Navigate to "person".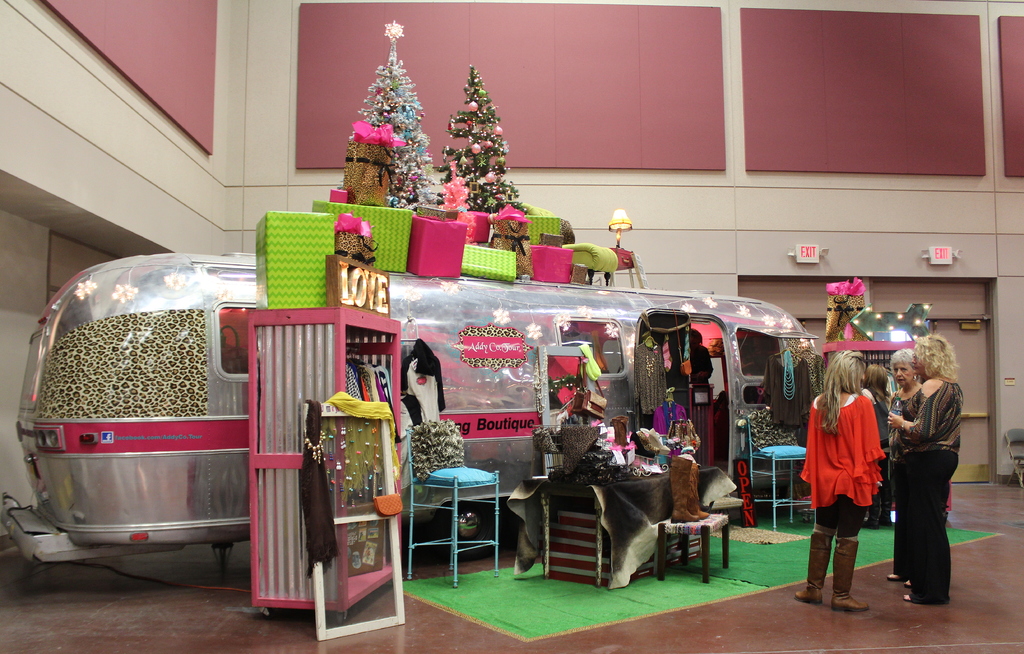
Navigation target: 886/349/920/525.
